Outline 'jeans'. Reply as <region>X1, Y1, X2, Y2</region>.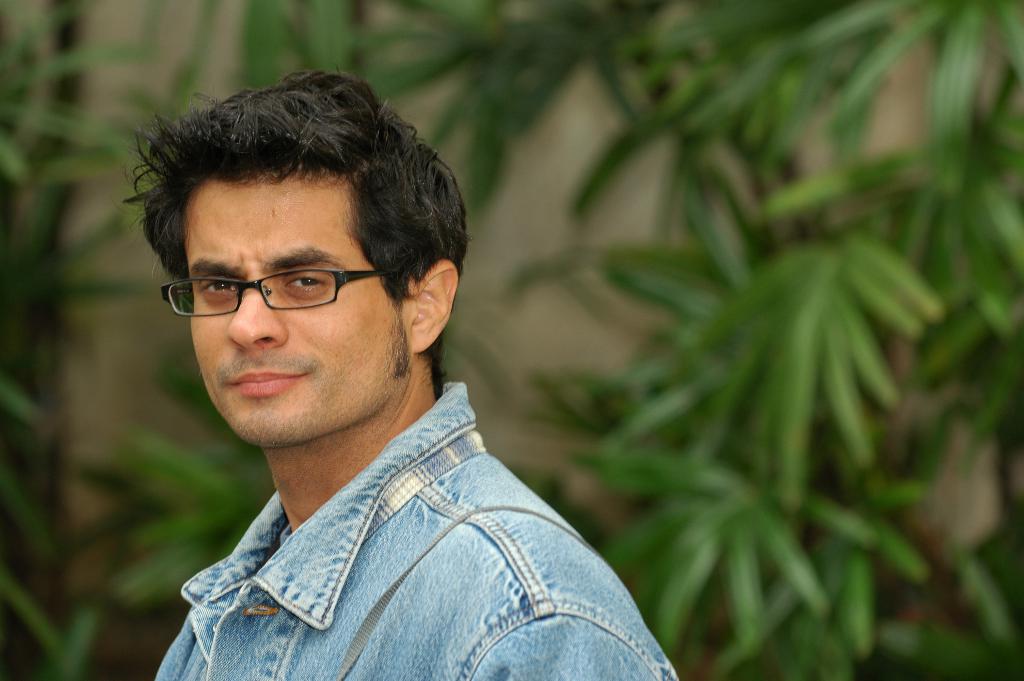
<region>152, 376, 677, 680</region>.
